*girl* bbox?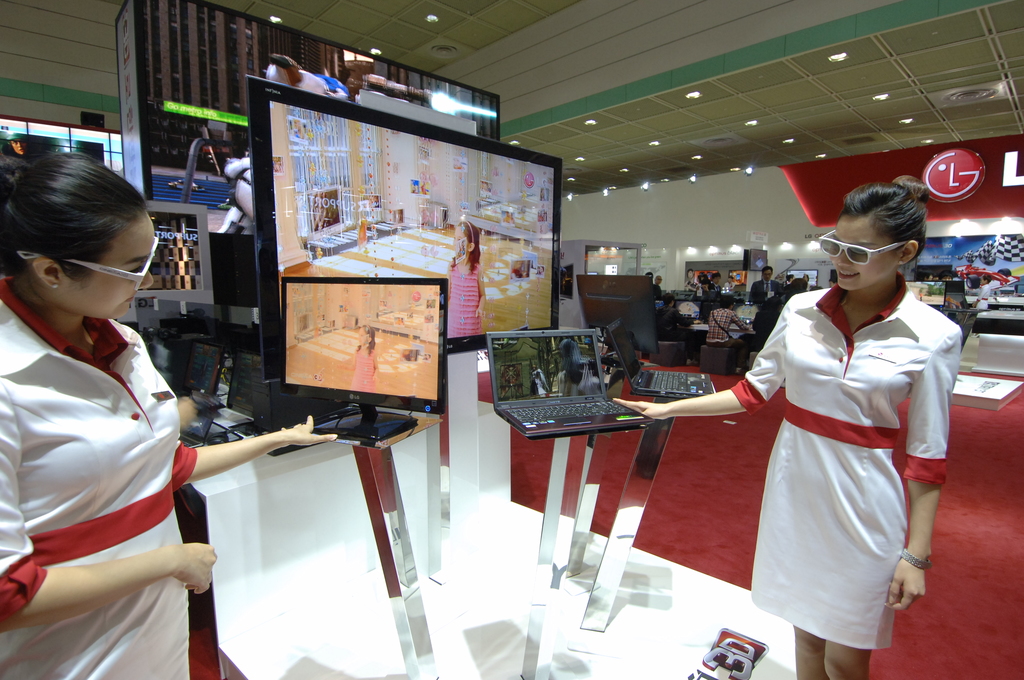
bbox=[611, 181, 964, 679]
